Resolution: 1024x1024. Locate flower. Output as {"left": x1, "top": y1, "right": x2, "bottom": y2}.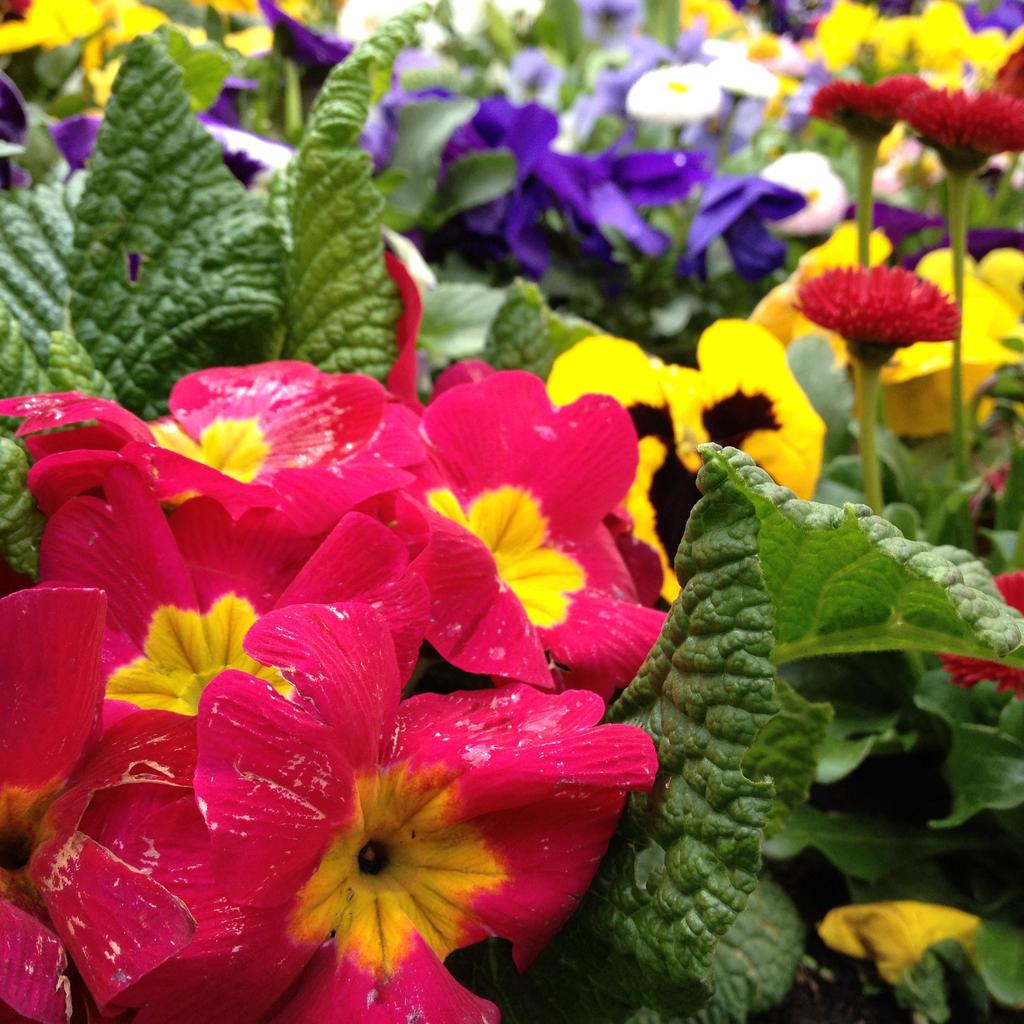
{"left": 395, "top": 373, "right": 647, "bottom": 690}.
